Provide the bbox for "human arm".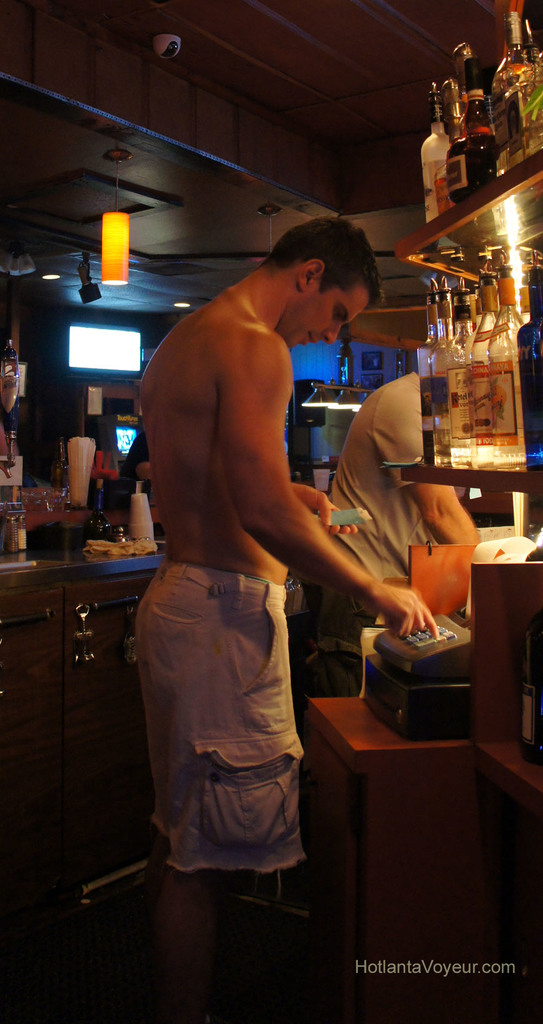
l=131, t=435, r=152, b=481.
